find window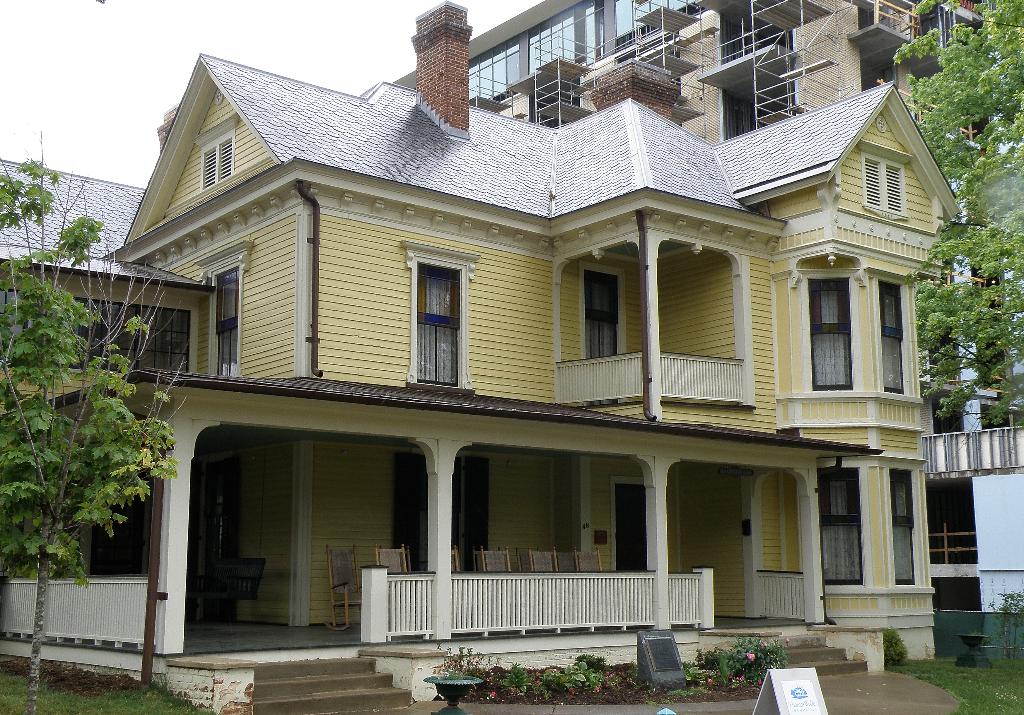
crop(191, 236, 257, 374)
